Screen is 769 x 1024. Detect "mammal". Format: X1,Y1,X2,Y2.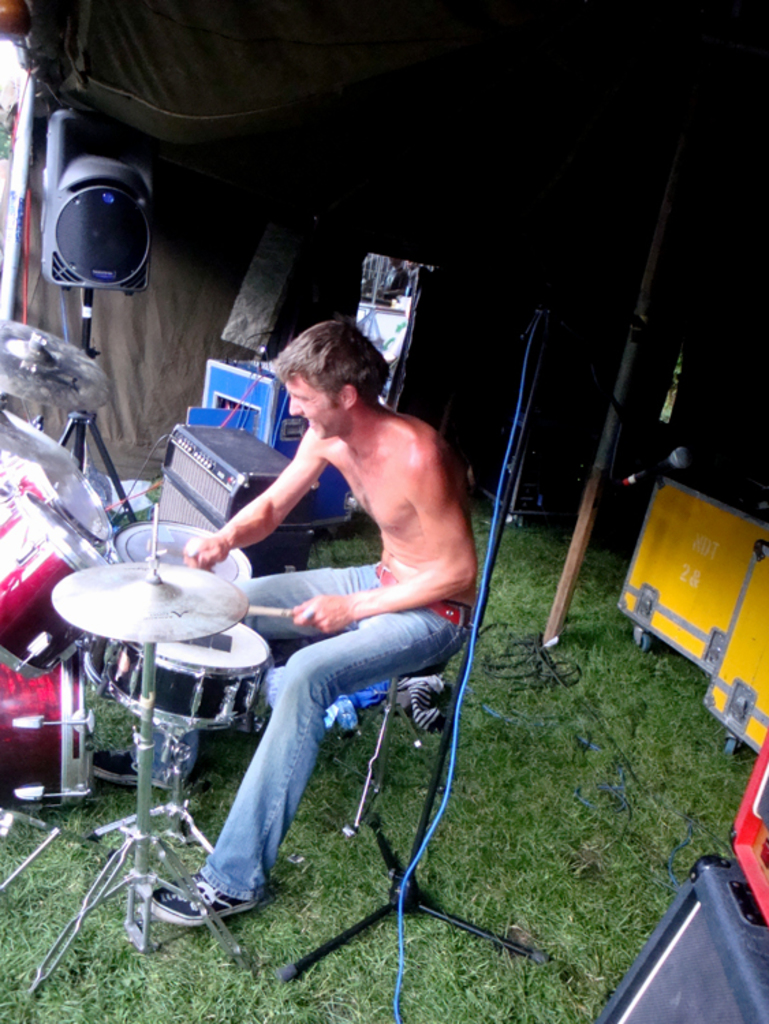
171,373,467,963.
